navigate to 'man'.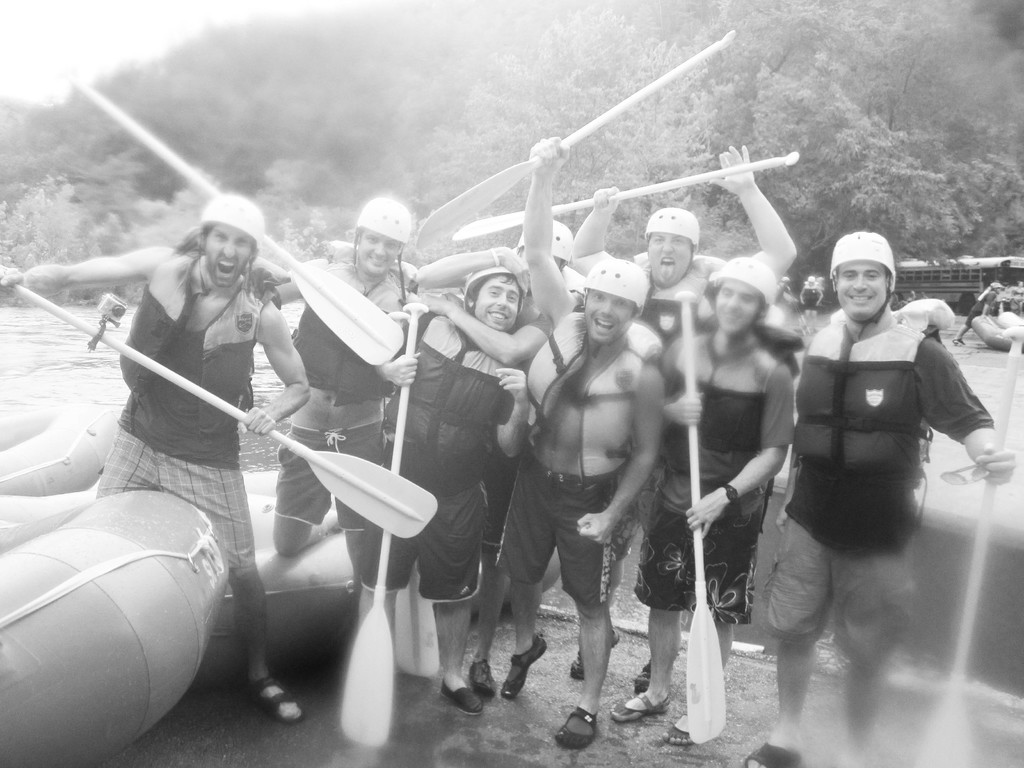
Navigation target: [375, 241, 532, 713].
